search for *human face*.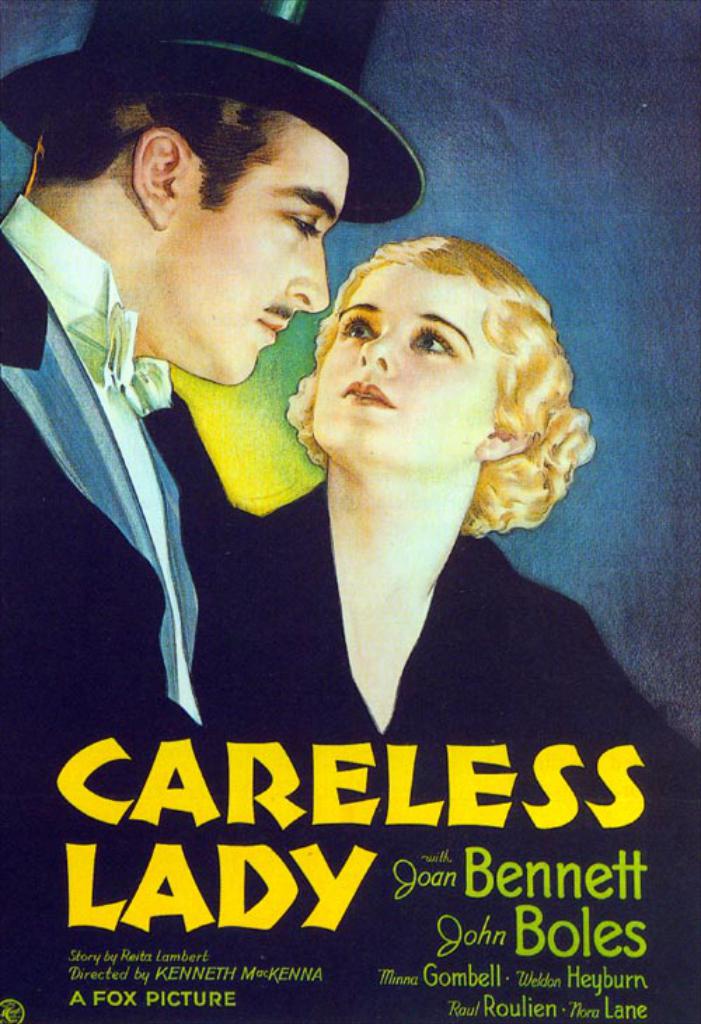
Found at x1=167 y1=151 x2=346 y2=387.
